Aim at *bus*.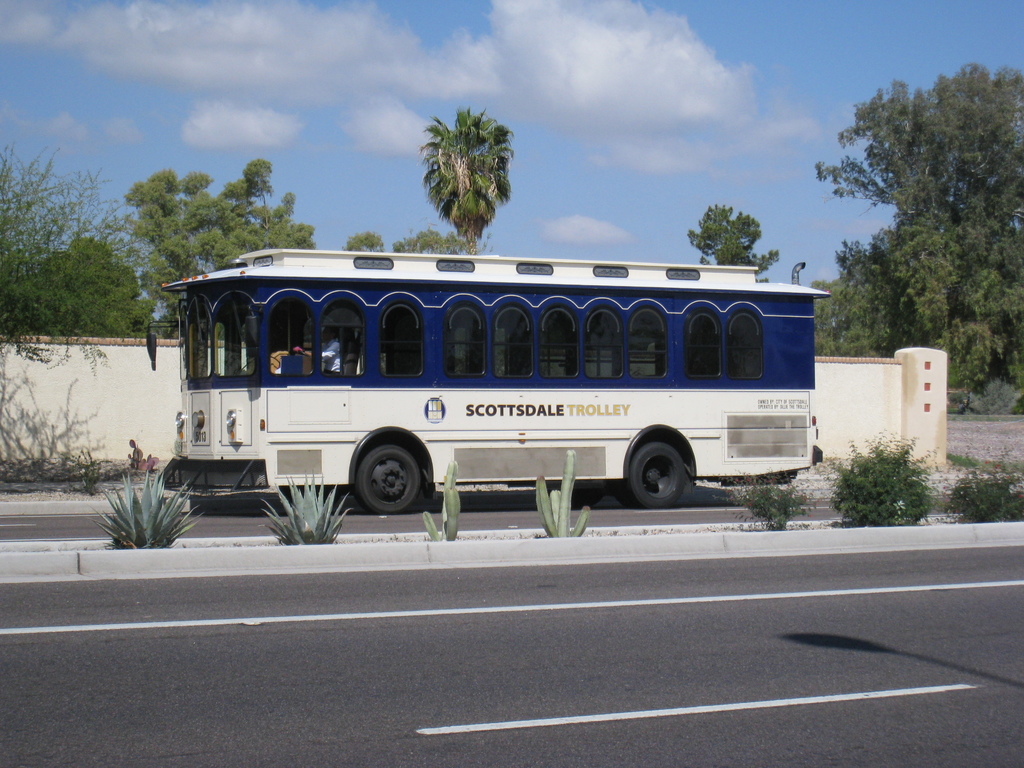
Aimed at 144:245:829:516.
